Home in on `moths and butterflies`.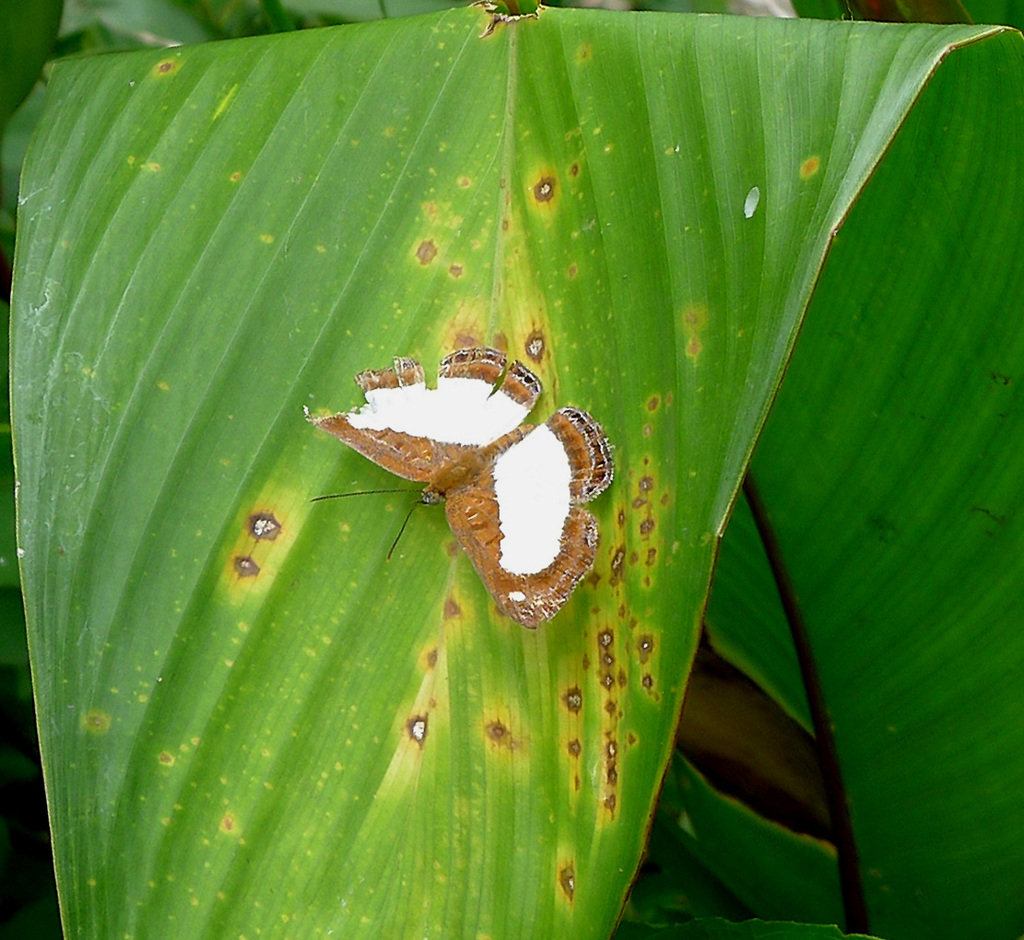
Homed in at pyautogui.locateOnScreen(305, 343, 618, 633).
